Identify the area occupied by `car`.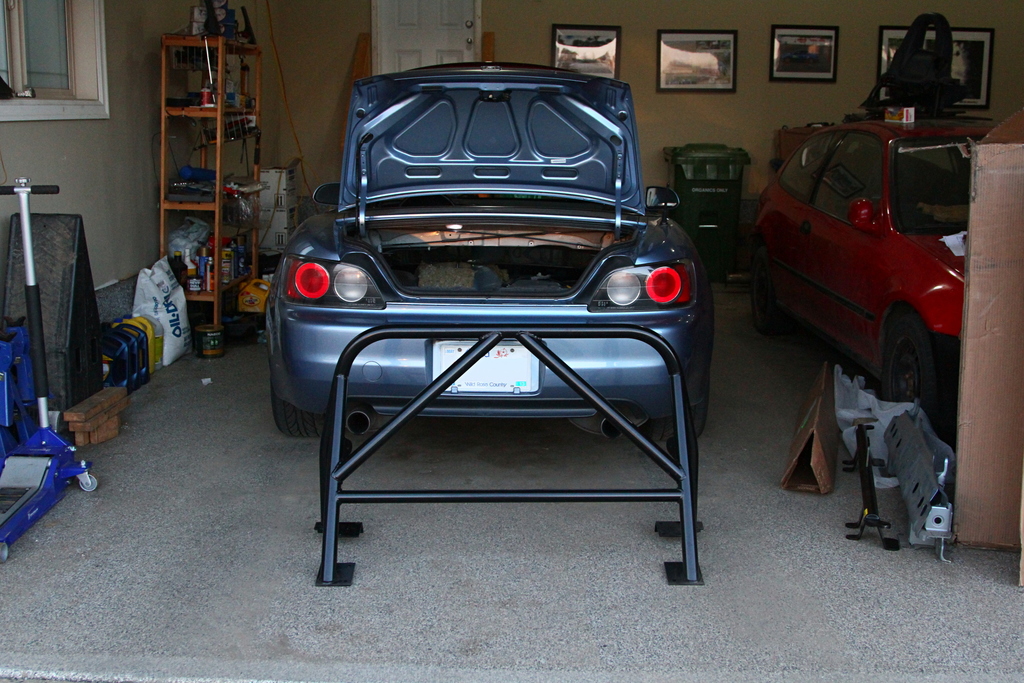
Area: [x1=750, y1=113, x2=1001, y2=447].
